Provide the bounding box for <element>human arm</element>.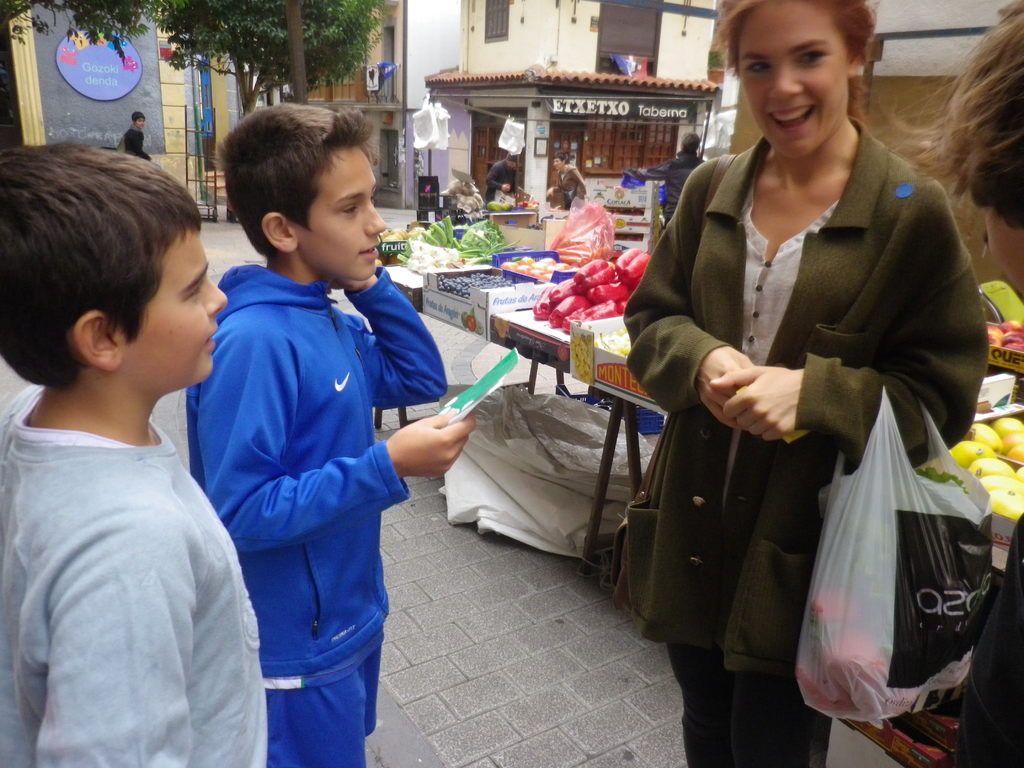
BBox(620, 160, 756, 433).
